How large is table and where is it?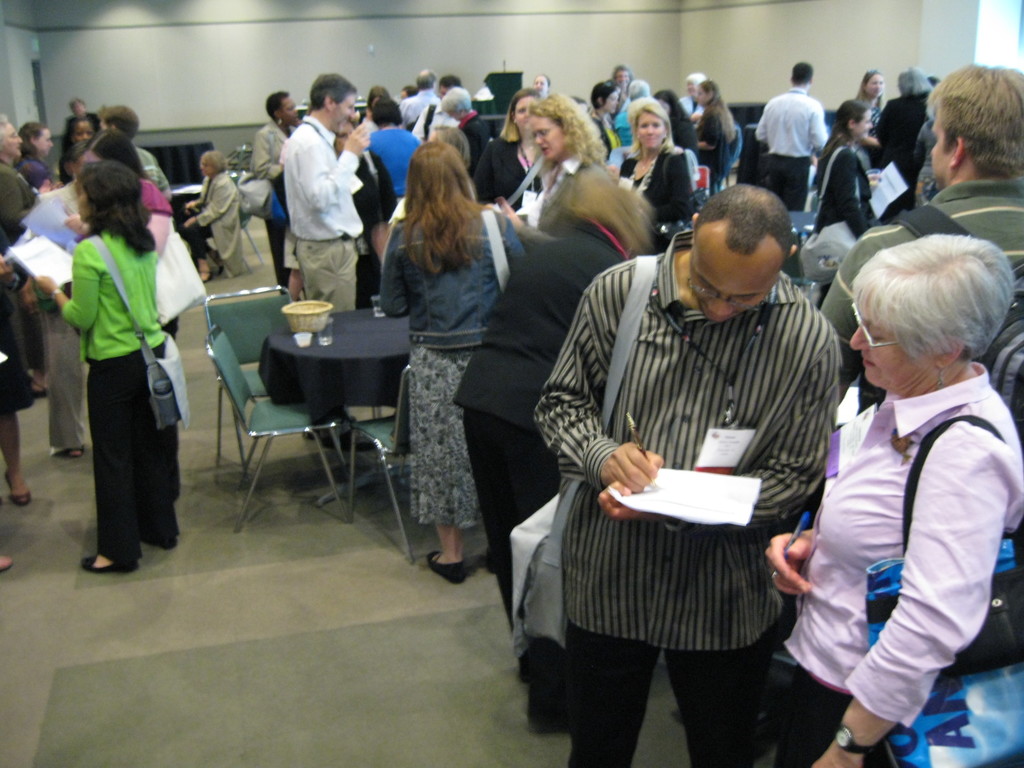
Bounding box: l=263, t=301, r=410, b=505.
